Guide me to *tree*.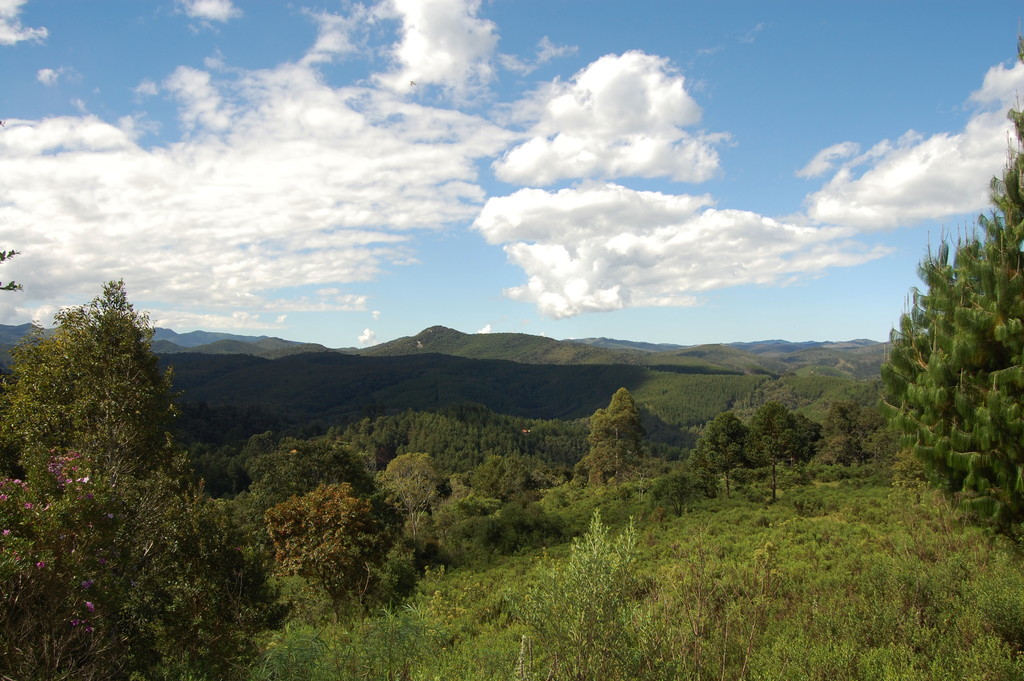
Guidance: detection(21, 248, 228, 600).
